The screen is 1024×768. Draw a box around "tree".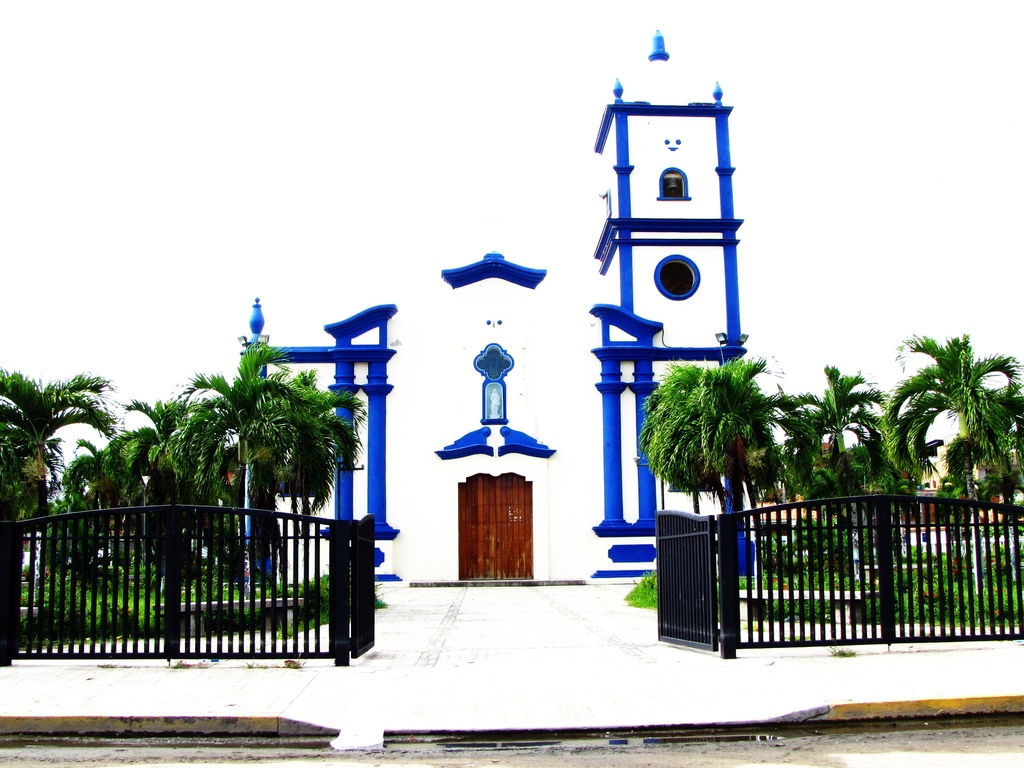
x1=636, y1=335, x2=1019, y2=593.
